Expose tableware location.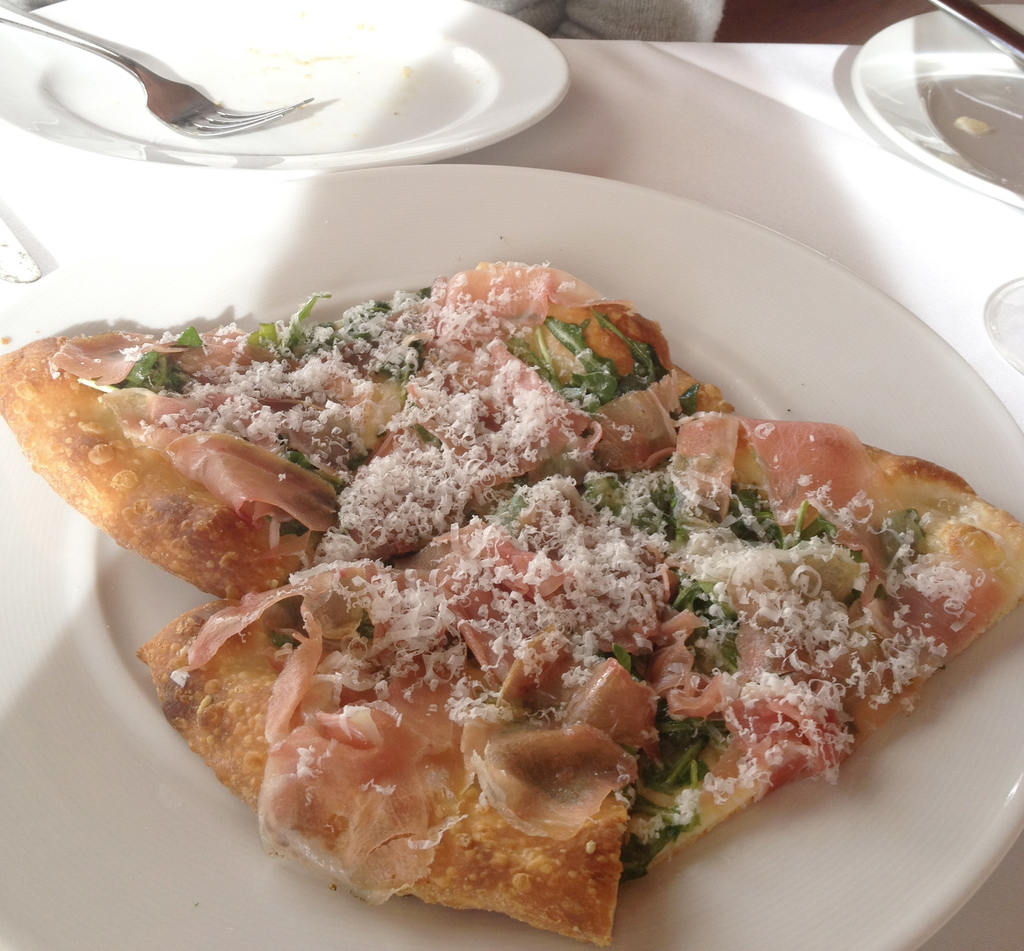
Exposed at [0, 208, 44, 280].
